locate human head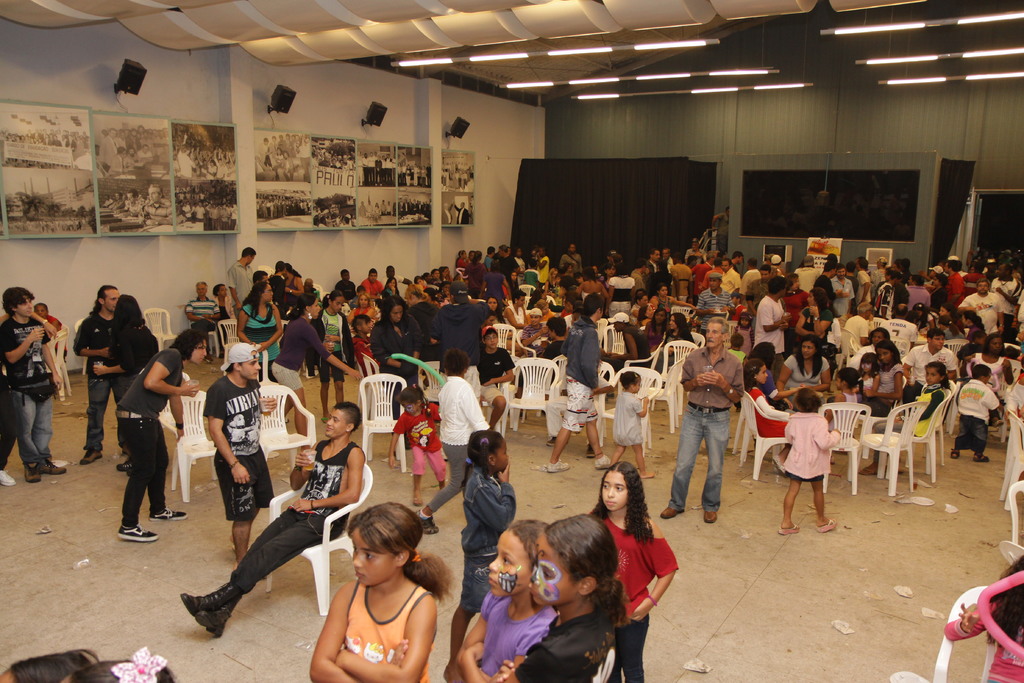
{"left": 442, "top": 348, "right": 470, "bottom": 377}
